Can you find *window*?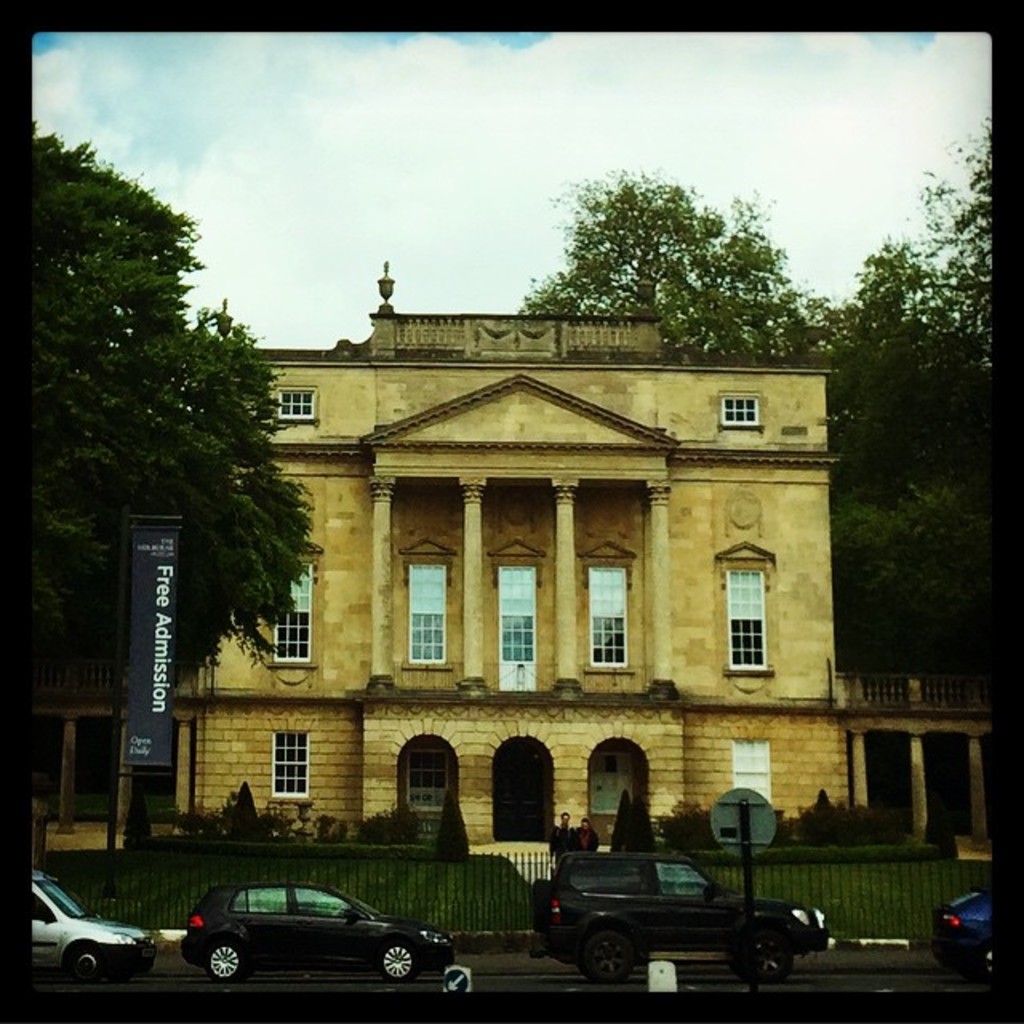
Yes, bounding box: x1=720 y1=570 x2=770 y2=674.
